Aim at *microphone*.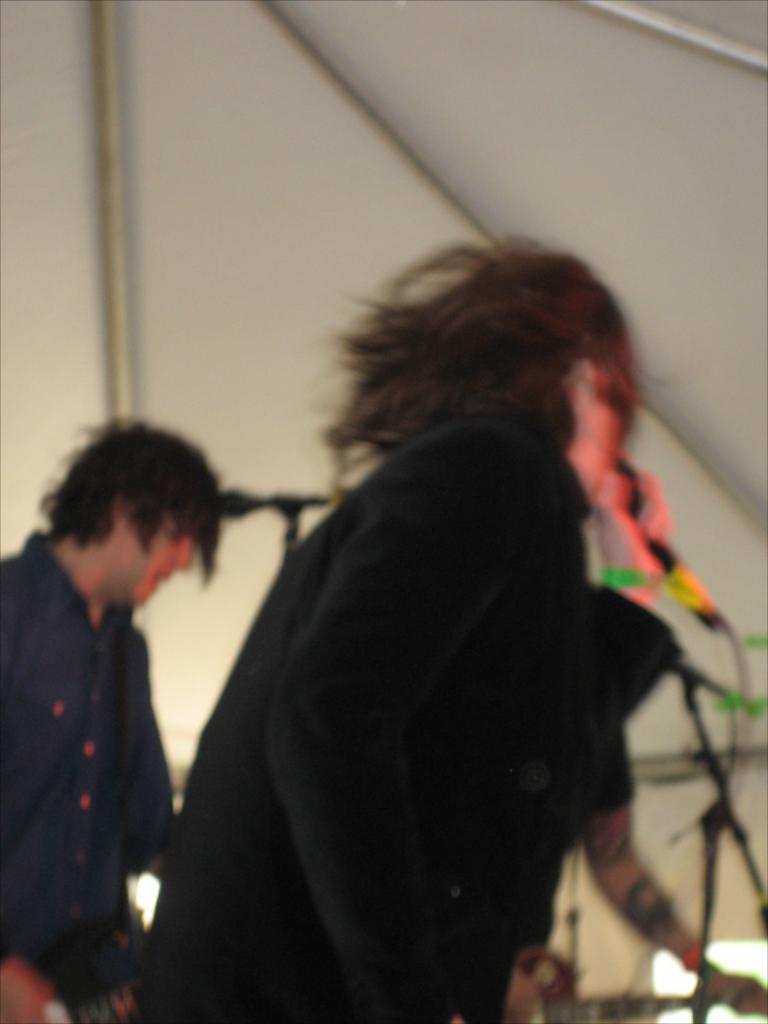
Aimed at Rect(613, 461, 722, 627).
